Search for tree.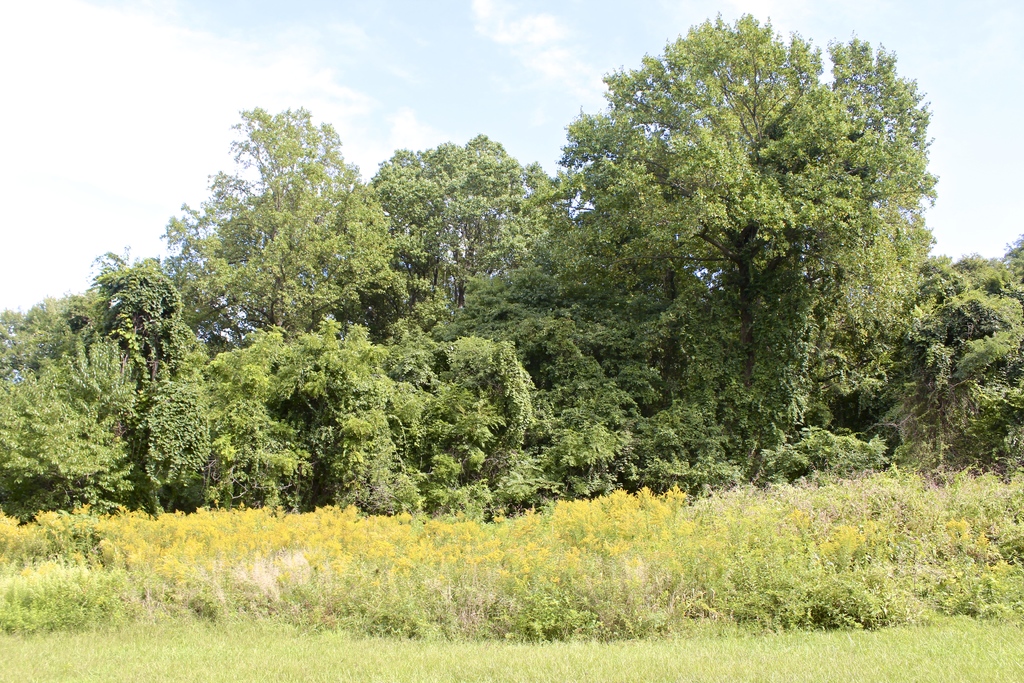
Found at 157, 100, 399, 354.
